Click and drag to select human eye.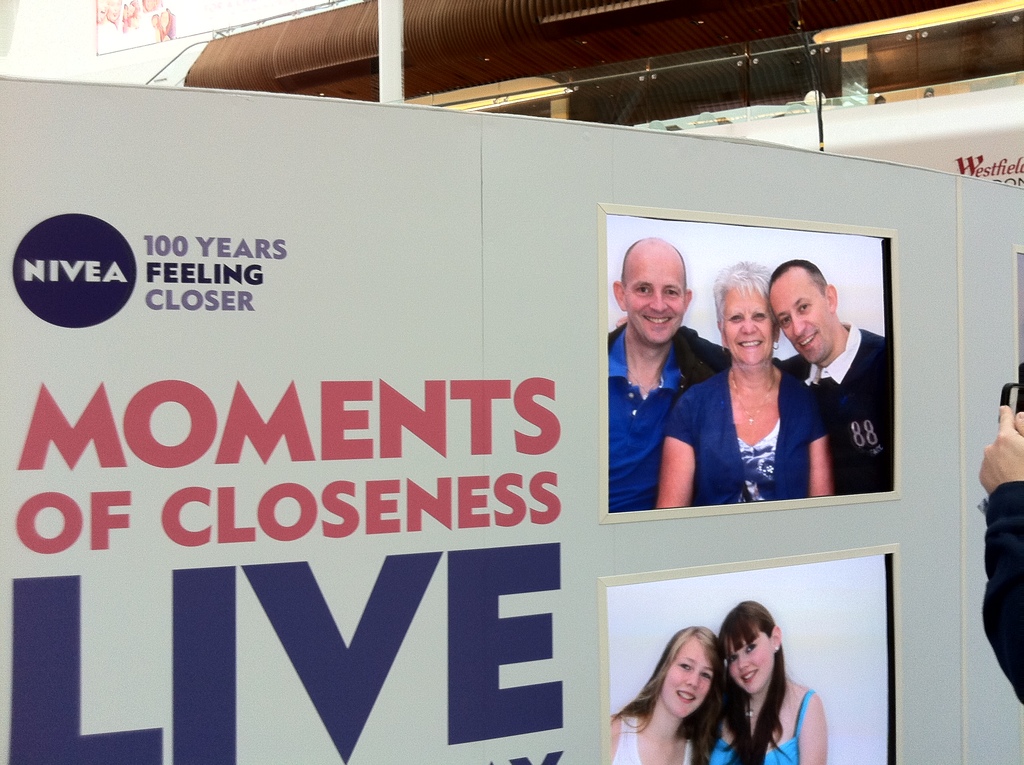
Selection: [x1=678, y1=659, x2=691, y2=672].
